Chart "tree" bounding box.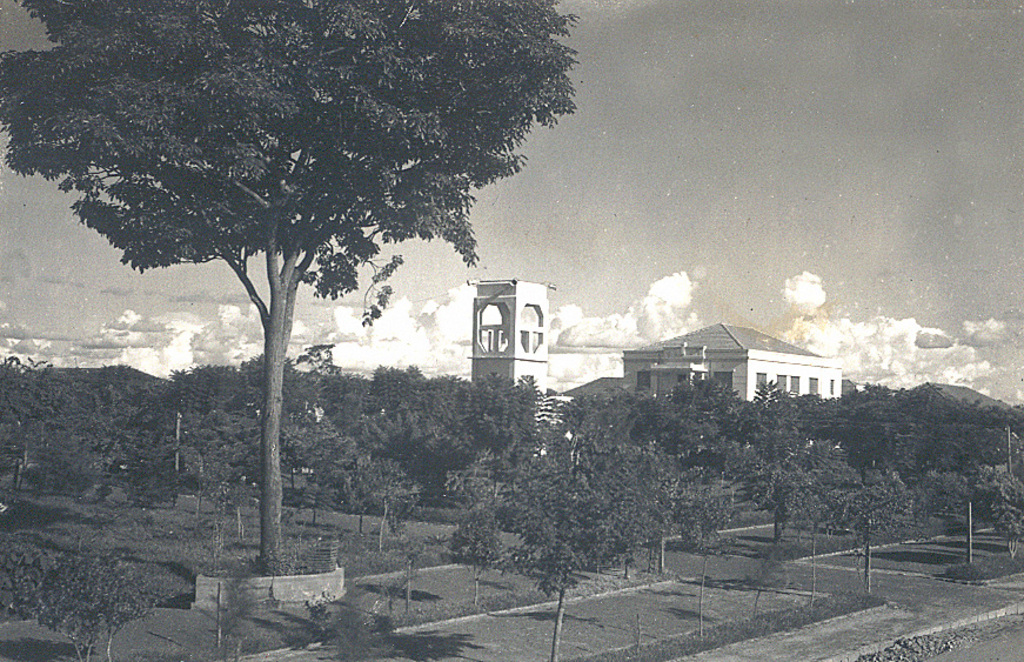
Charted: 241 353 300 420.
